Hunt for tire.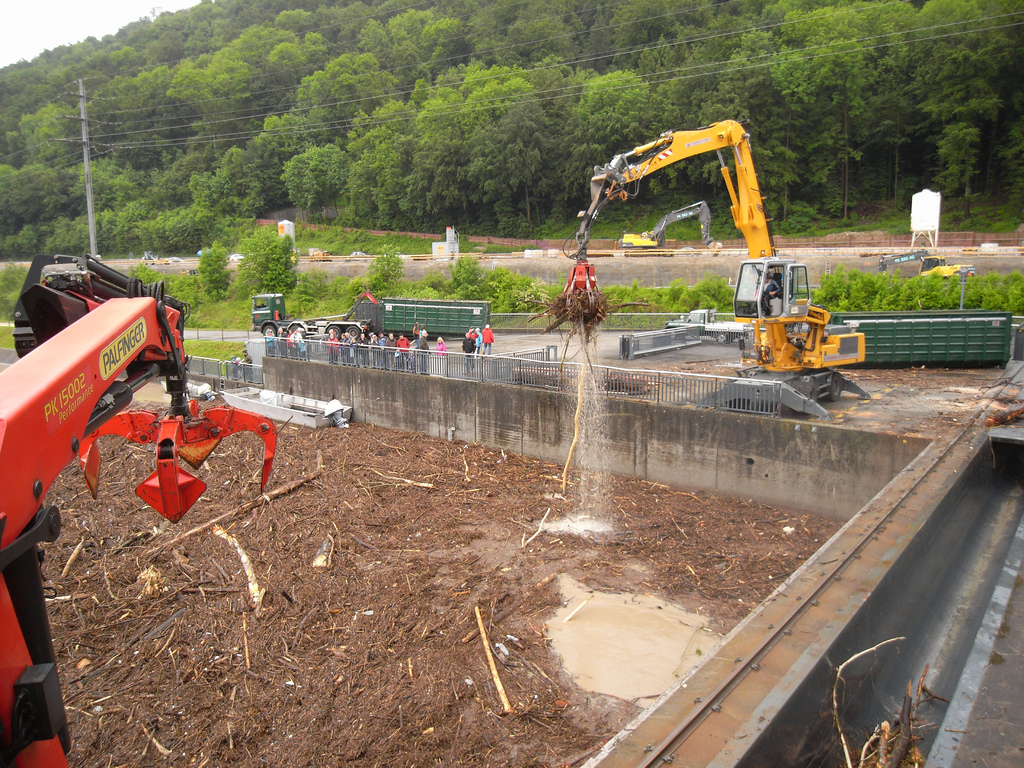
Hunted down at 346/324/361/338.
